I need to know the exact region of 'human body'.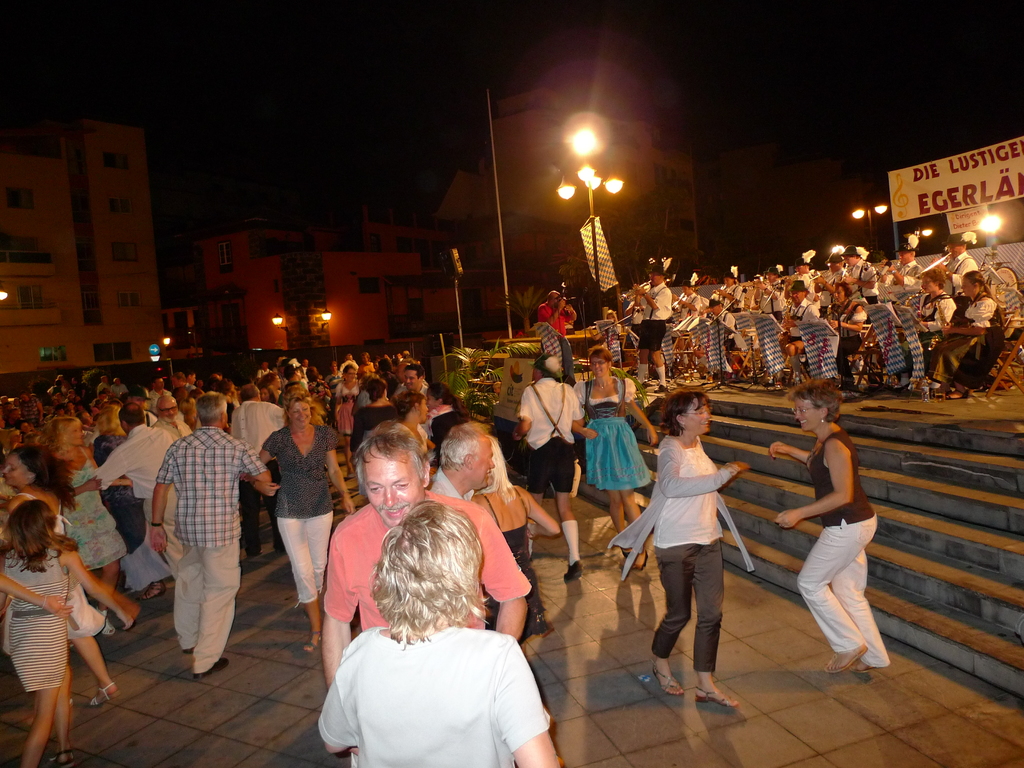
Region: {"left": 303, "top": 516, "right": 545, "bottom": 767}.
